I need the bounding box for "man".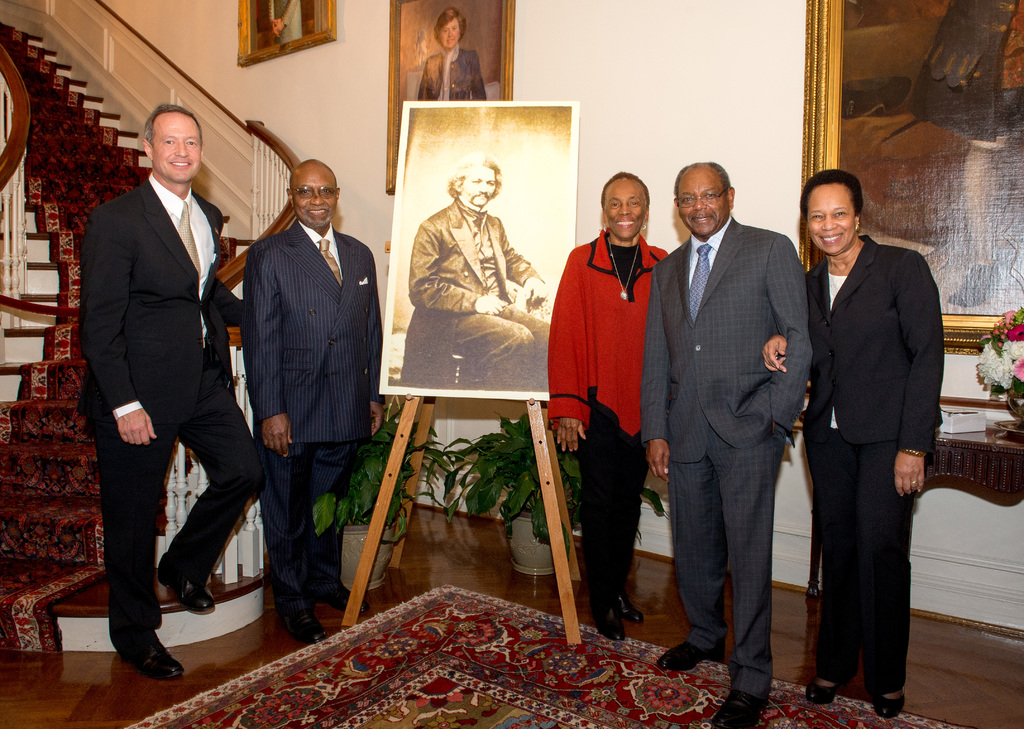
Here it is: locate(243, 157, 394, 651).
